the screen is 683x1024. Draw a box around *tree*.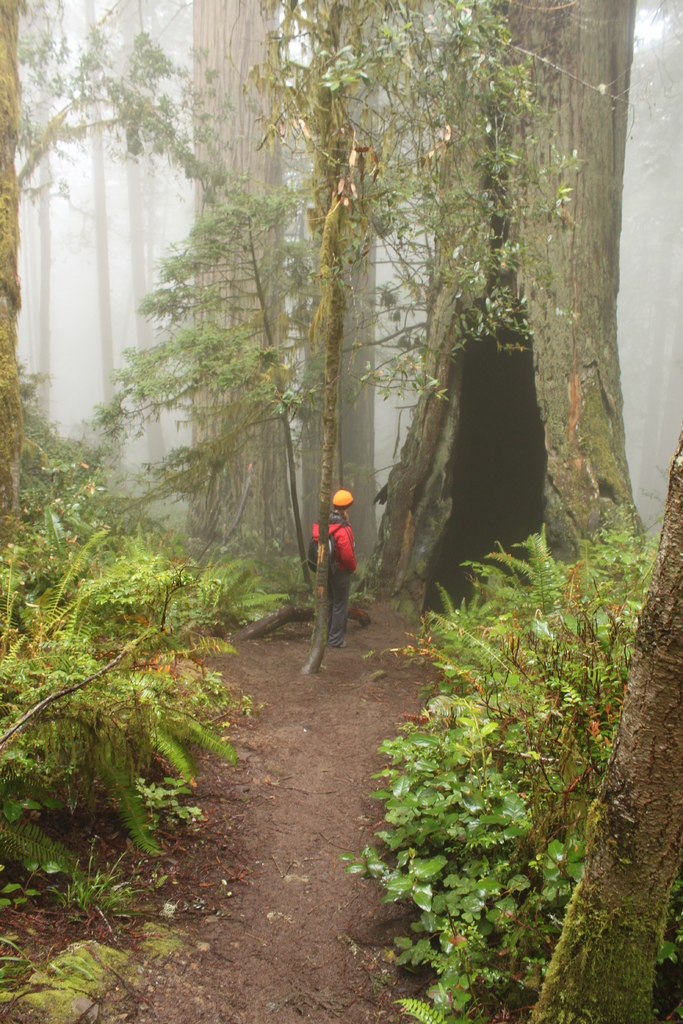
287:0:389:589.
